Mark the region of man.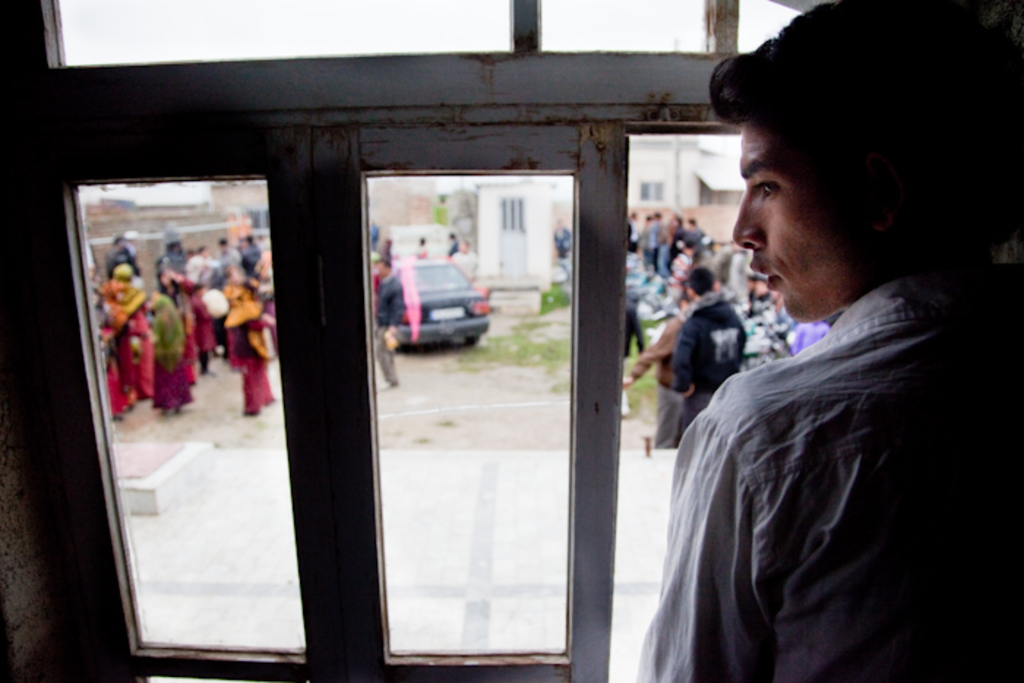
Region: <box>452,238,478,282</box>.
